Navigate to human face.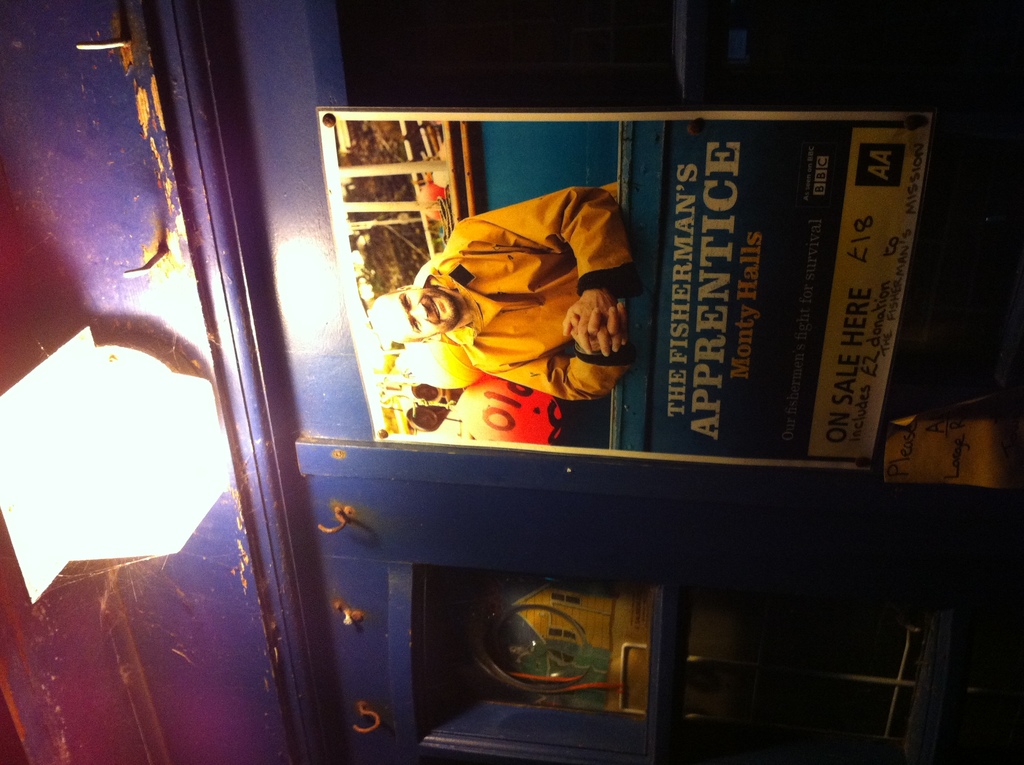
Navigation target: 386,287,456,338.
